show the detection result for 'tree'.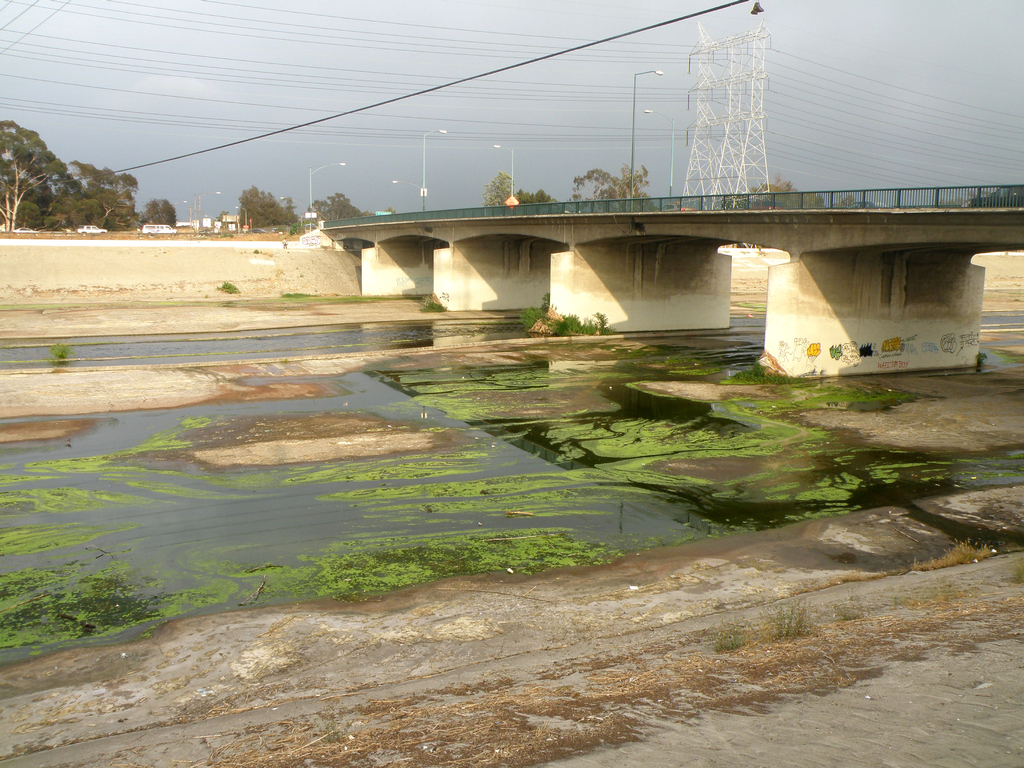
l=26, t=178, r=61, b=225.
